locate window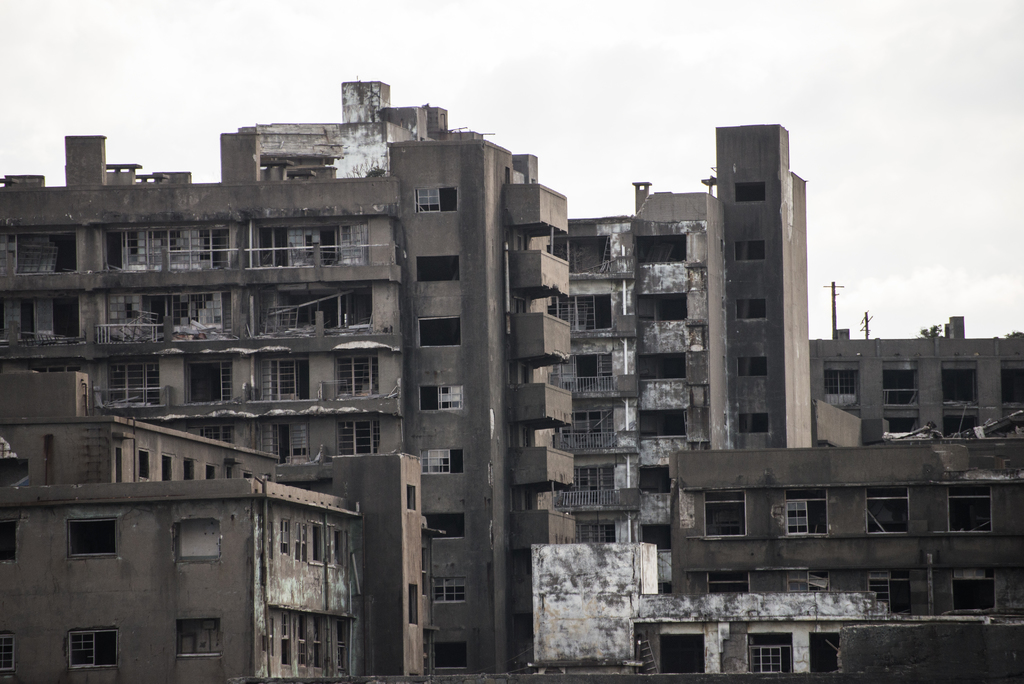
x1=410 y1=184 x2=458 y2=218
